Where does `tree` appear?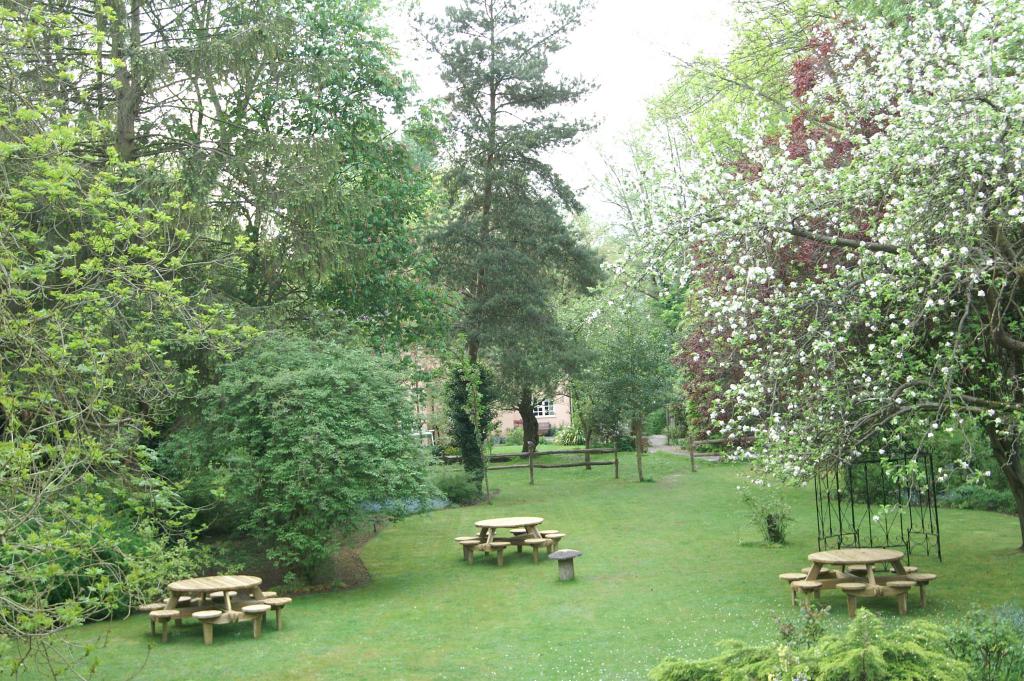
Appears at [left=0, top=0, right=691, bottom=680].
